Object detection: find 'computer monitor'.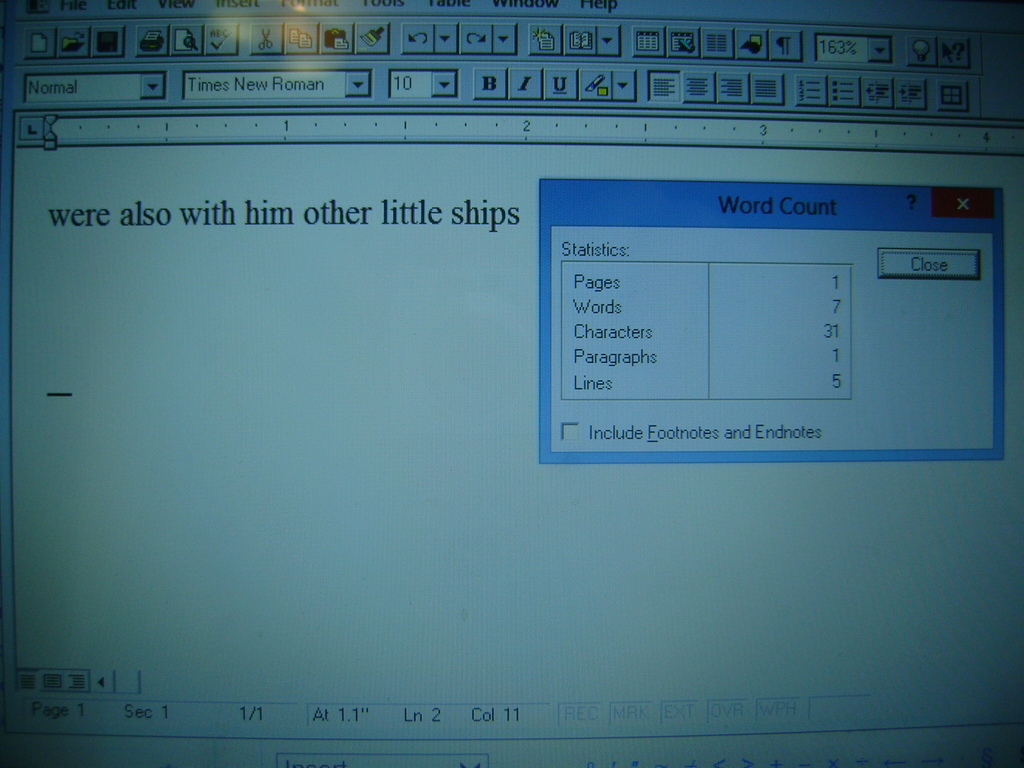
Rect(3, 0, 1023, 767).
